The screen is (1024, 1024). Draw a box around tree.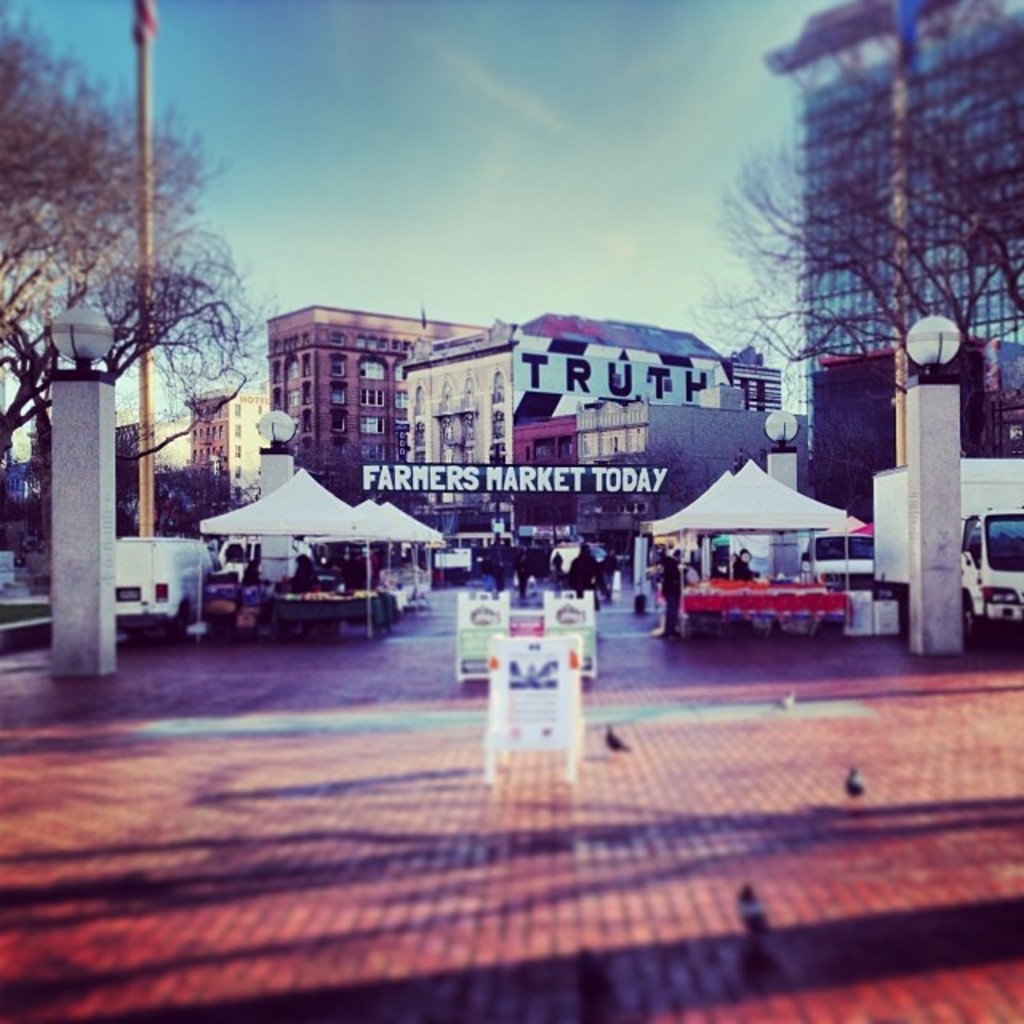
(691, 101, 1022, 424).
